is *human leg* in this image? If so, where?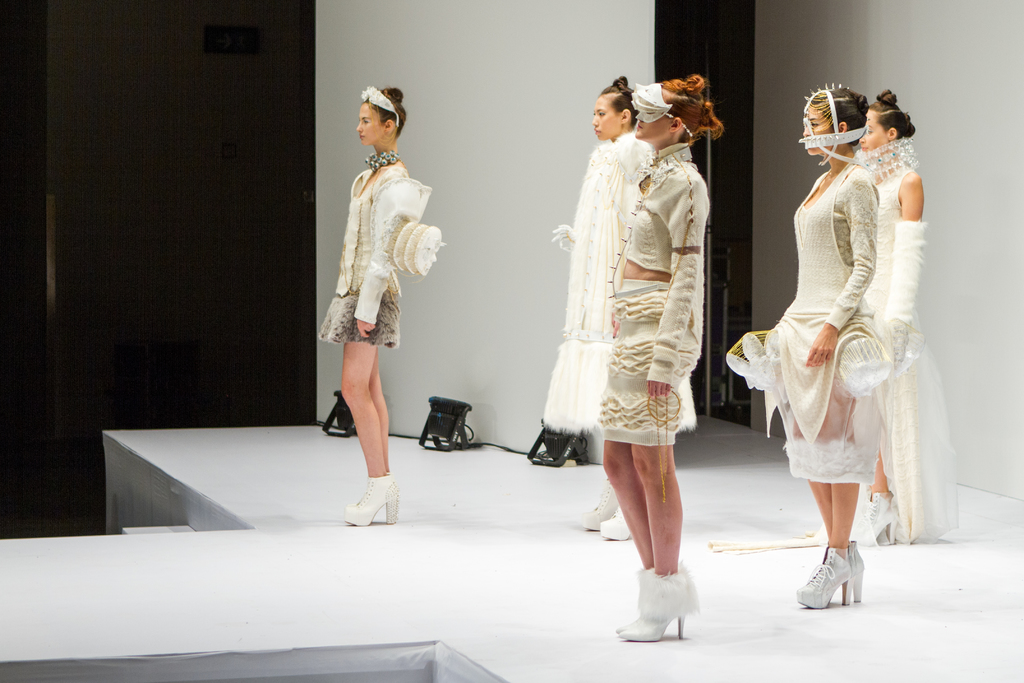
Yes, at (x1=350, y1=299, x2=392, y2=525).
